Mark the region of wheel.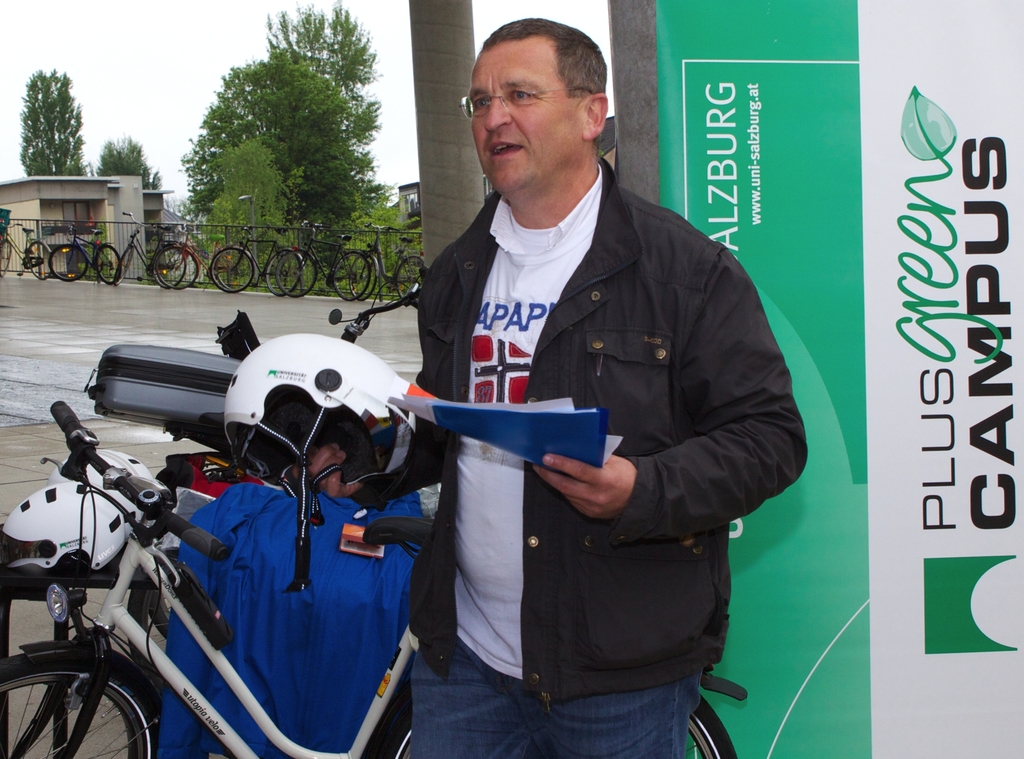
Region: x1=147, y1=242, x2=181, y2=284.
